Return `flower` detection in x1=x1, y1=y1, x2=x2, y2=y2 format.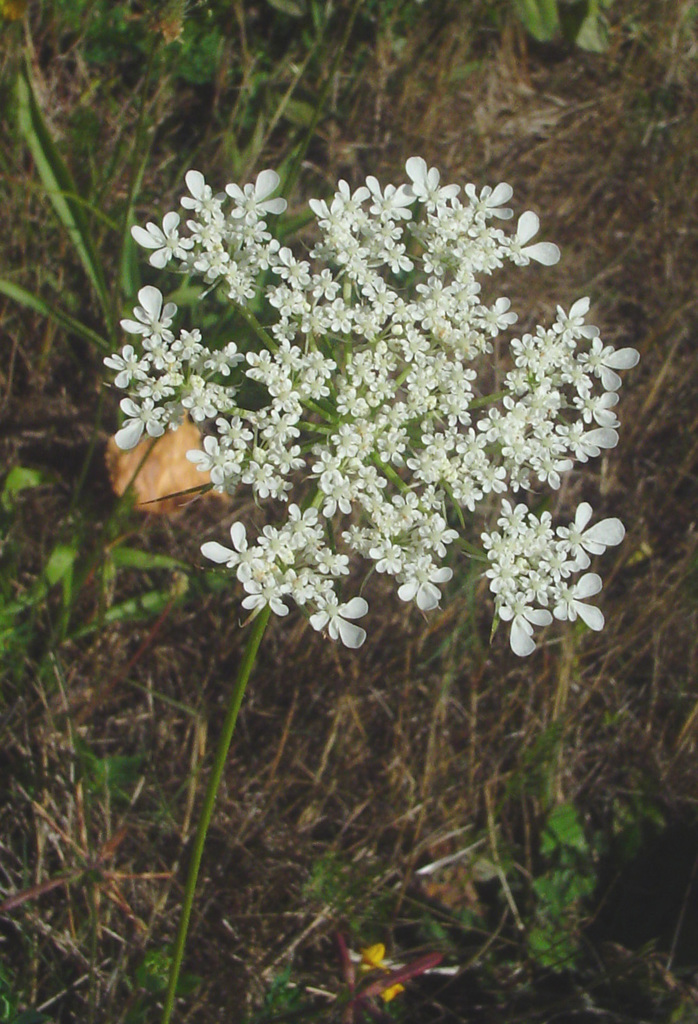
x1=271, y1=245, x2=310, y2=287.
